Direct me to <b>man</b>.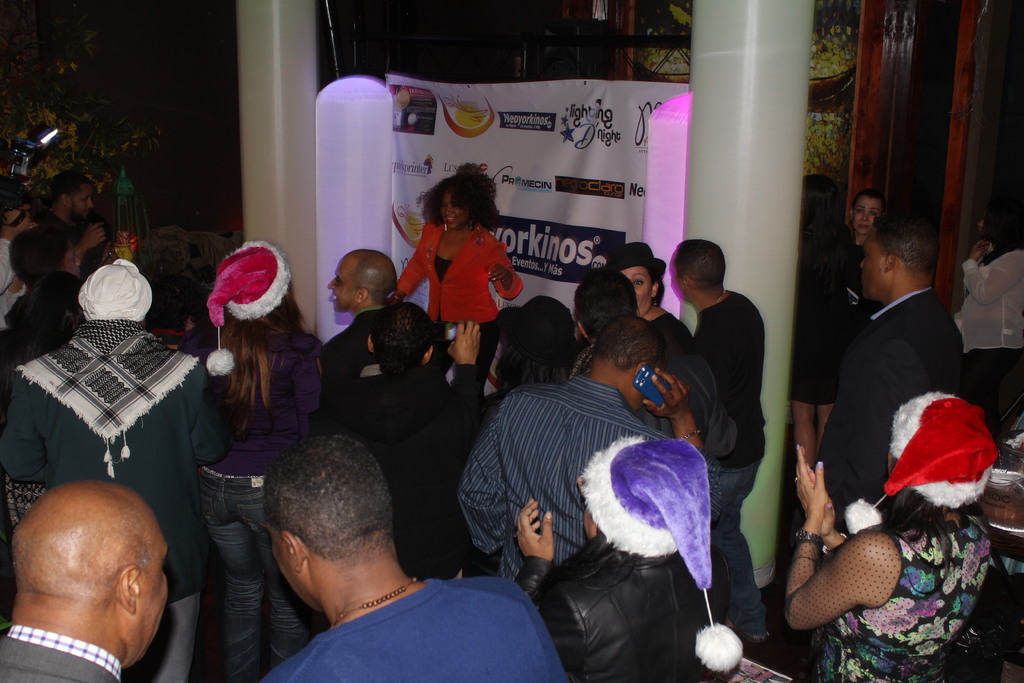
Direction: (x1=0, y1=479, x2=171, y2=682).
